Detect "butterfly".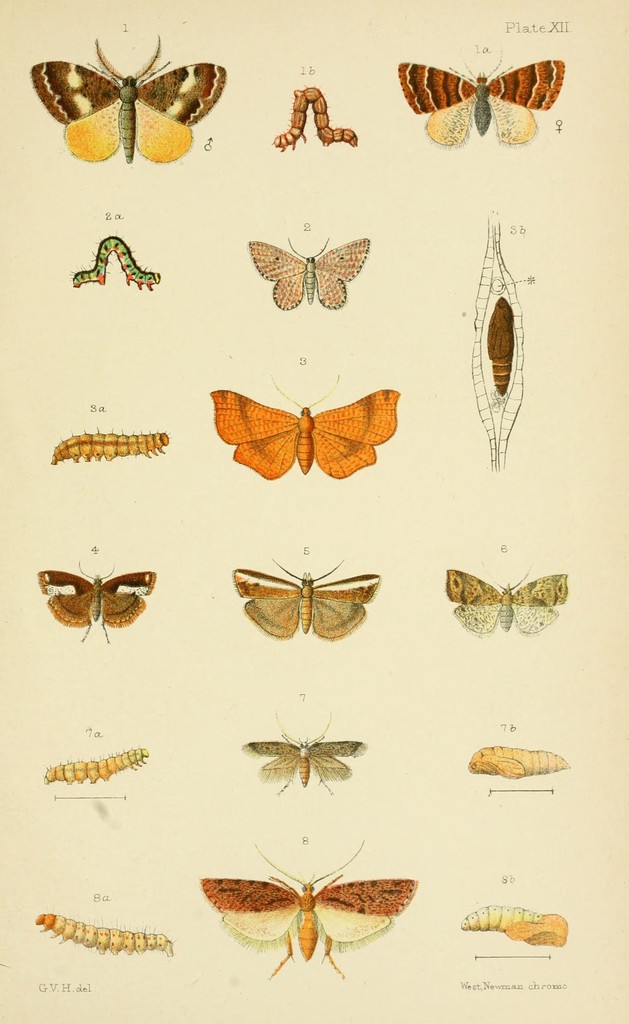
Detected at 252/234/364/315.
